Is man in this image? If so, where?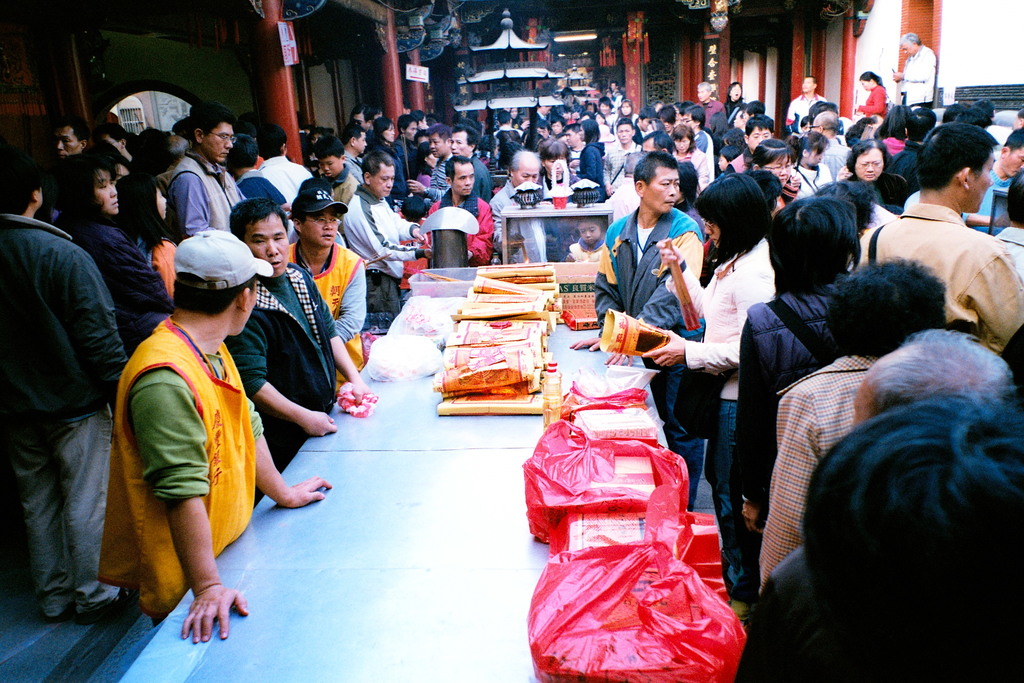
Yes, at box(731, 325, 1013, 682).
